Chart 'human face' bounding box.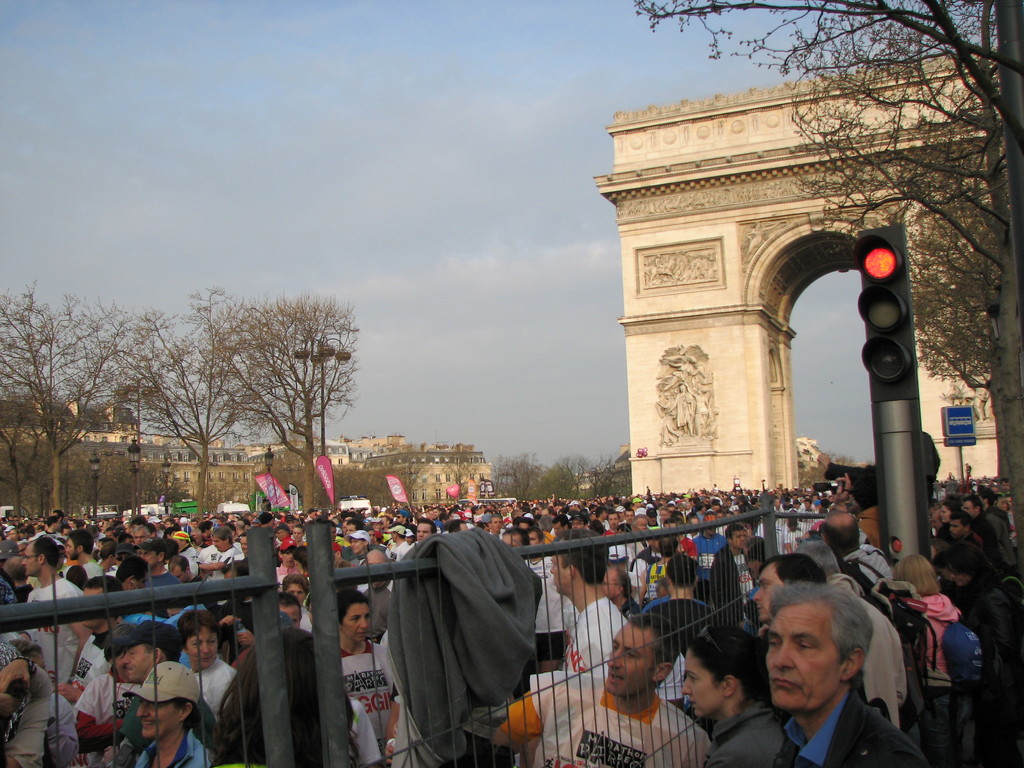
Charted: <region>962, 499, 976, 520</region>.
